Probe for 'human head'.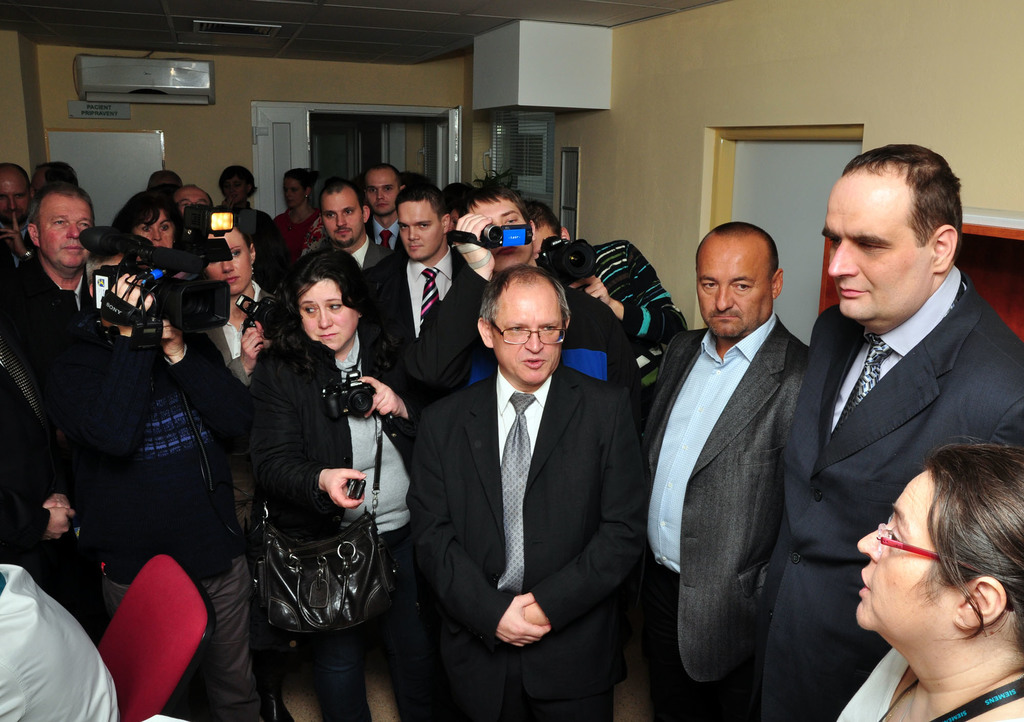
Probe result: {"x1": 477, "y1": 263, "x2": 568, "y2": 388}.
